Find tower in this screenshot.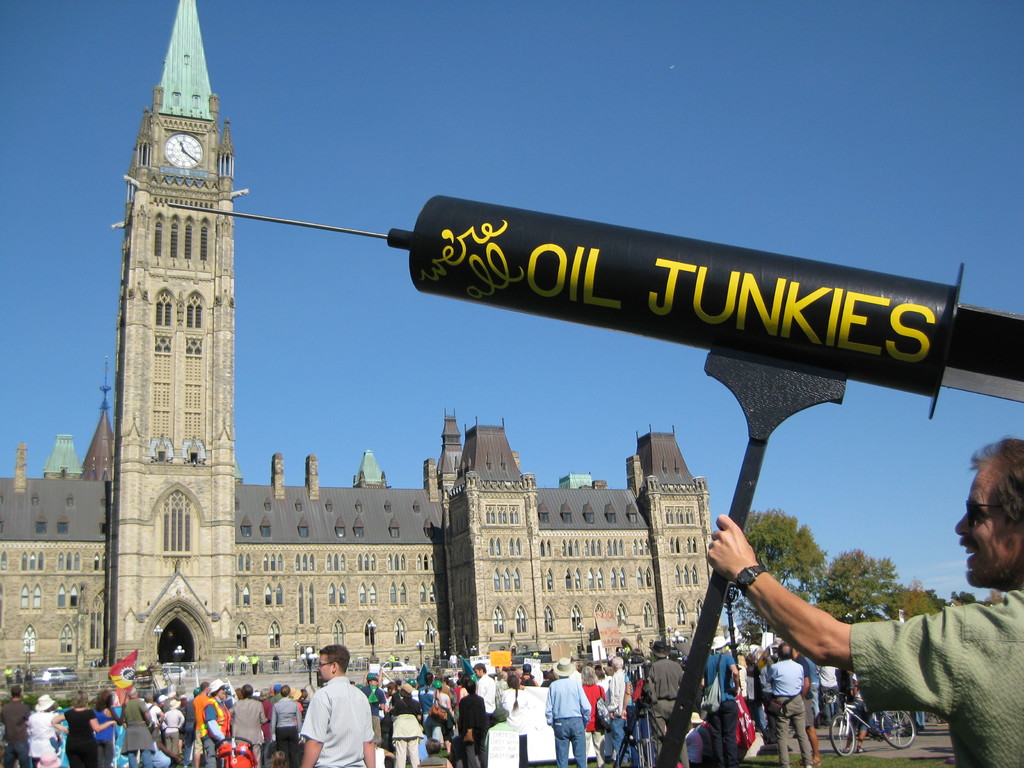
The bounding box for tower is region(447, 419, 552, 699).
